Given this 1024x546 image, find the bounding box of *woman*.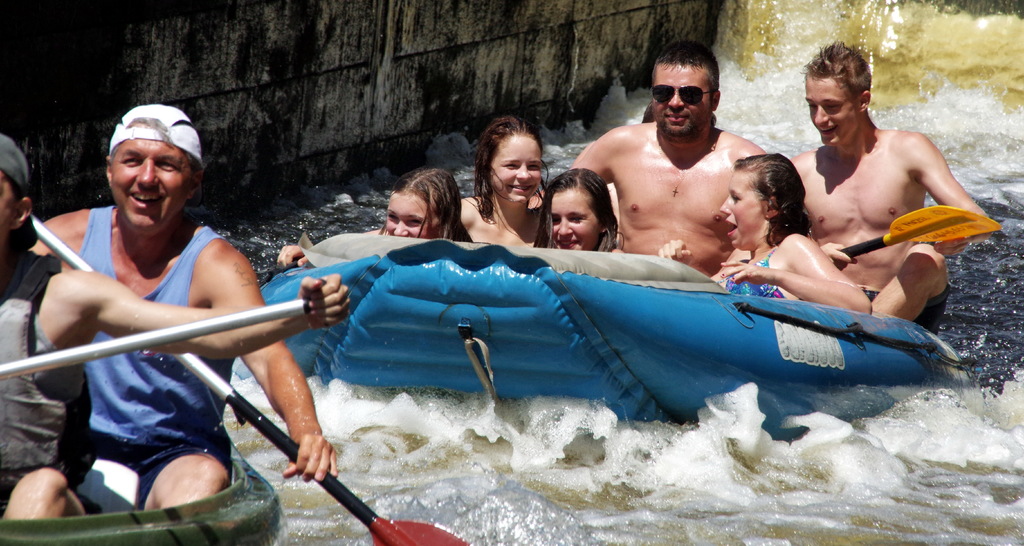
select_region(529, 168, 627, 257).
